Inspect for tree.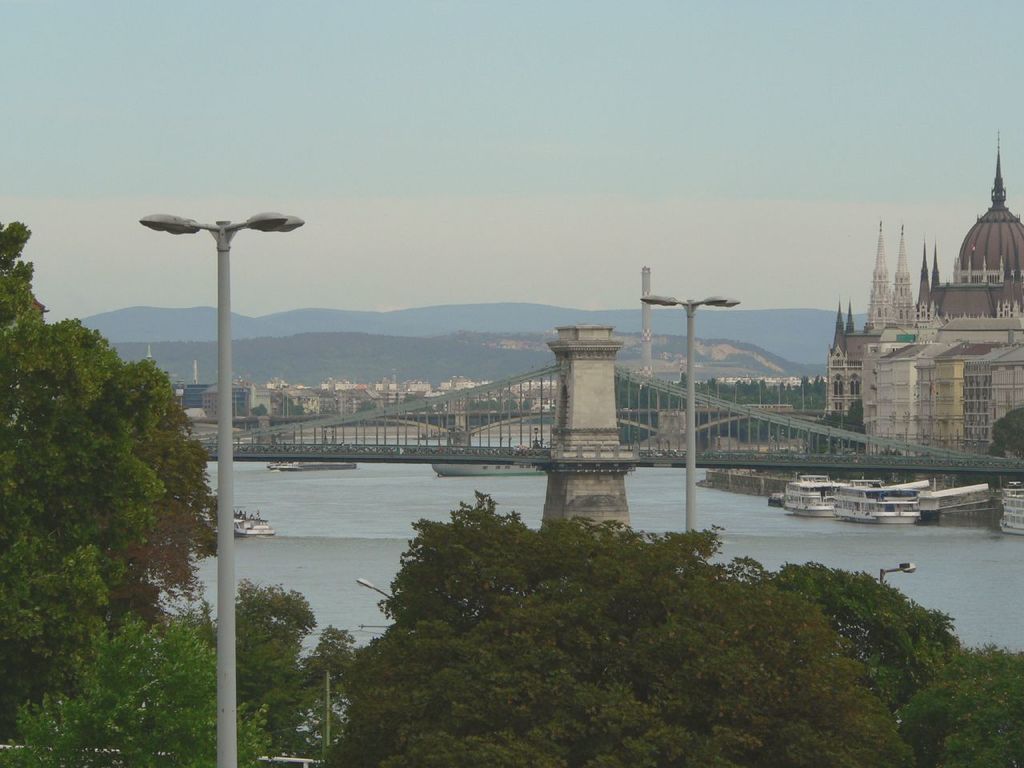
Inspection: select_region(658, 380, 667, 420).
